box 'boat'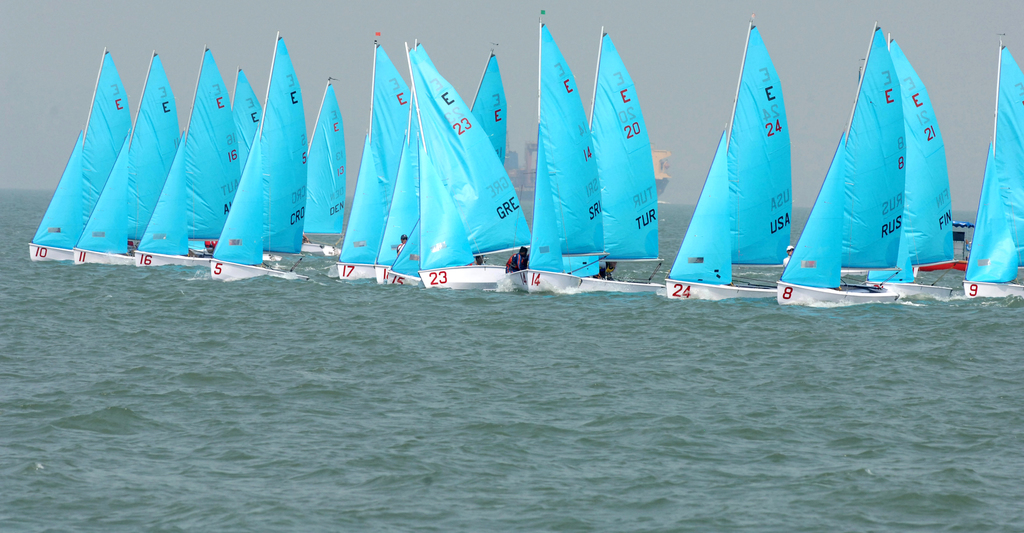
l=75, t=52, r=176, b=273
